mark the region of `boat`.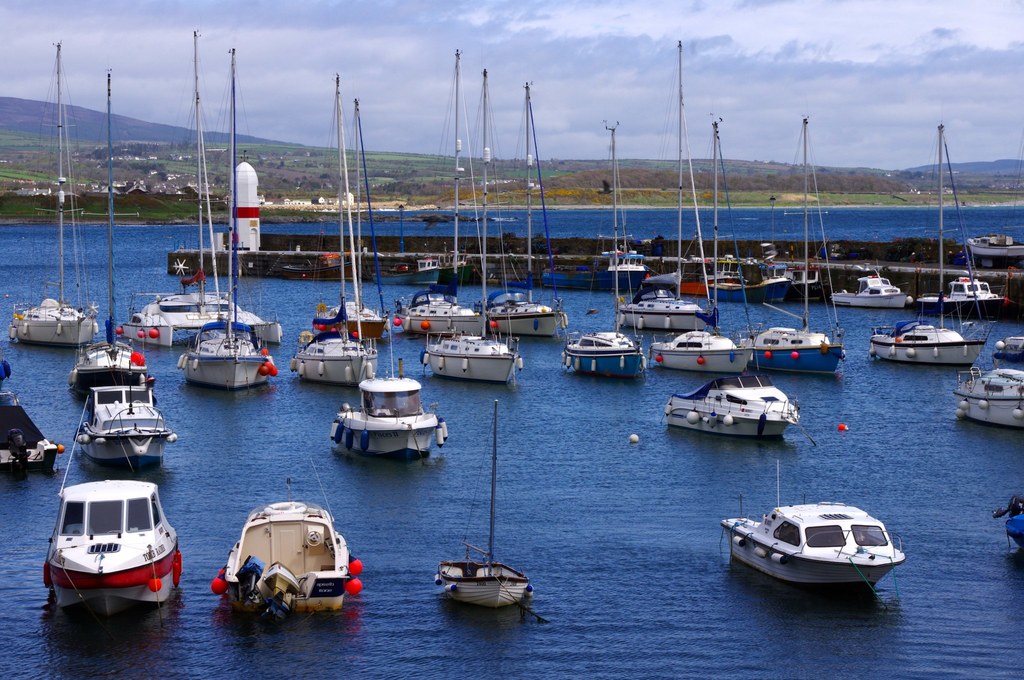
Region: {"x1": 483, "y1": 70, "x2": 563, "y2": 345}.
